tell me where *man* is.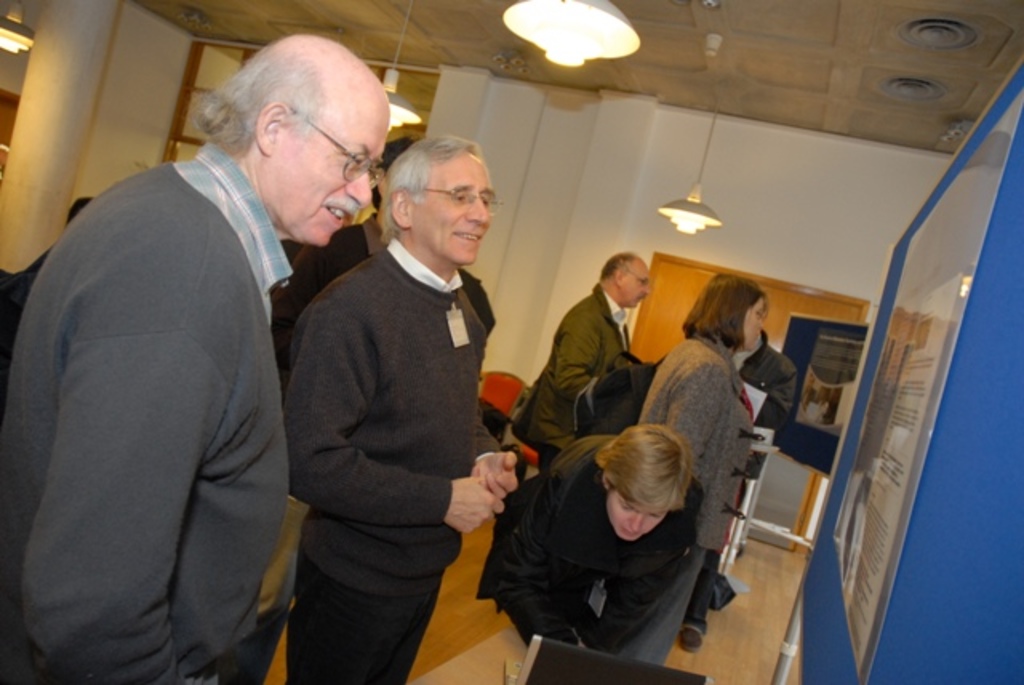
*man* is at 0, 32, 400, 683.
